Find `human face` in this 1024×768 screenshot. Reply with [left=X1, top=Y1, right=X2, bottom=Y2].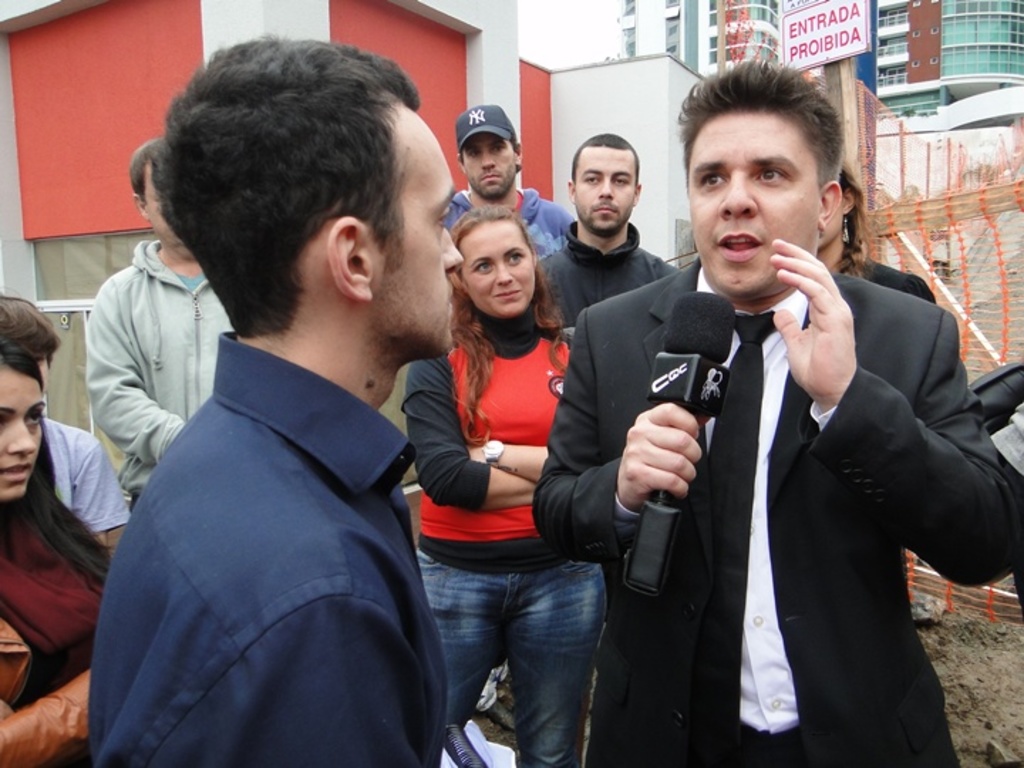
[left=466, top=135, right=516, bottom=199].
